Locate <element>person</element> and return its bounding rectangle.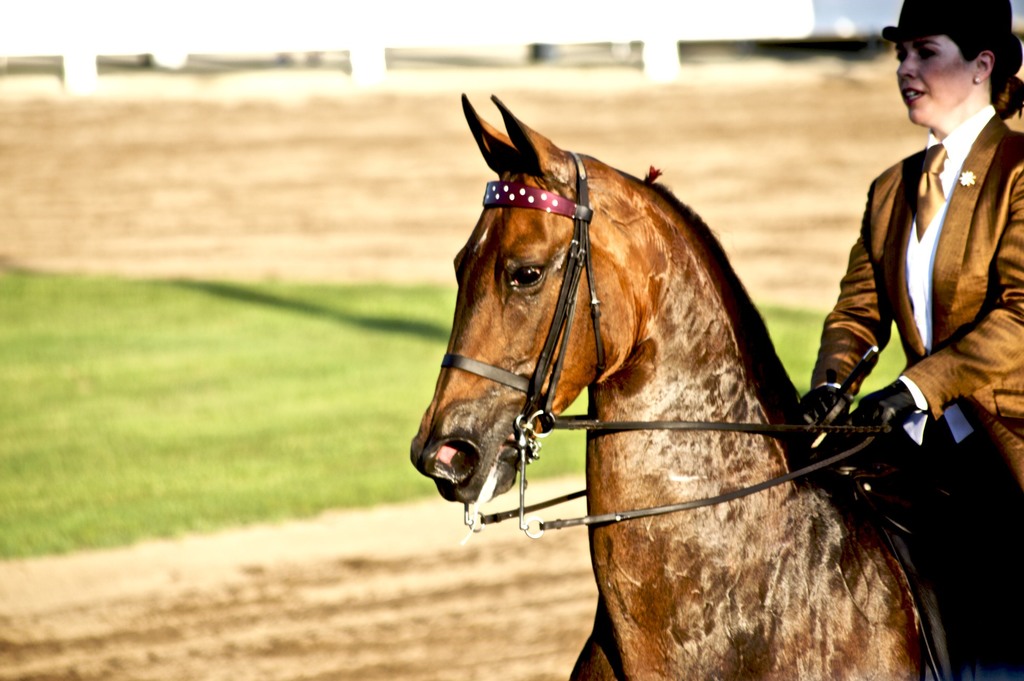
bbox=[792, 0, 1023, 680].
